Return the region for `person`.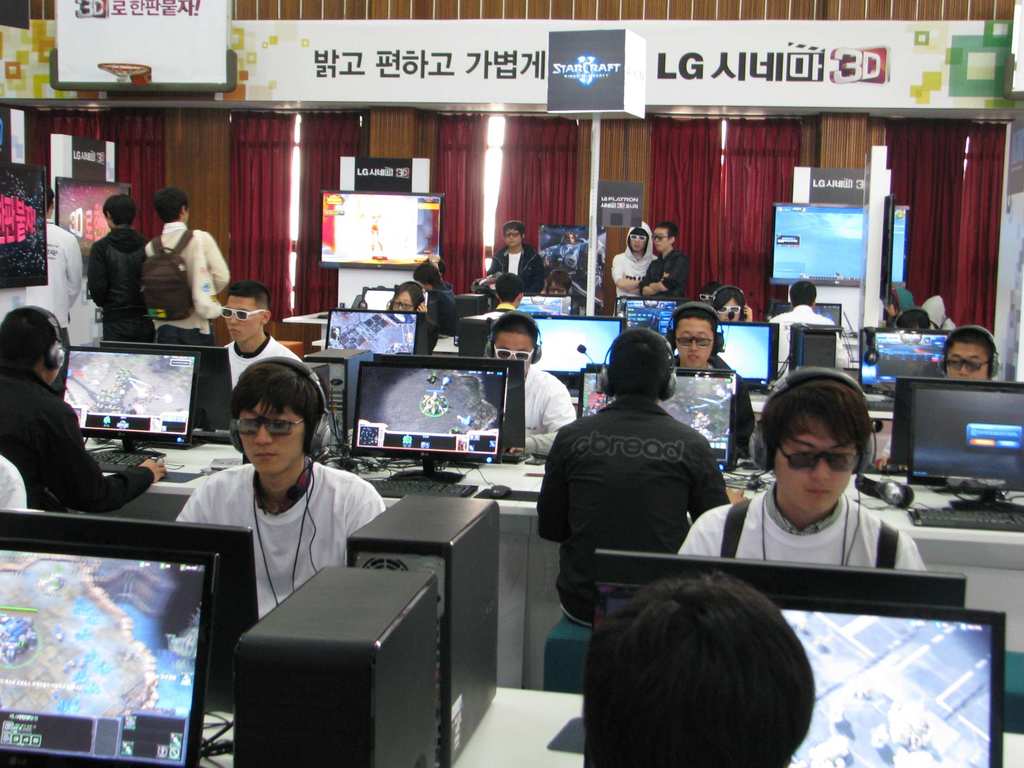
left=143, top=193, right=230, bottom=346.
